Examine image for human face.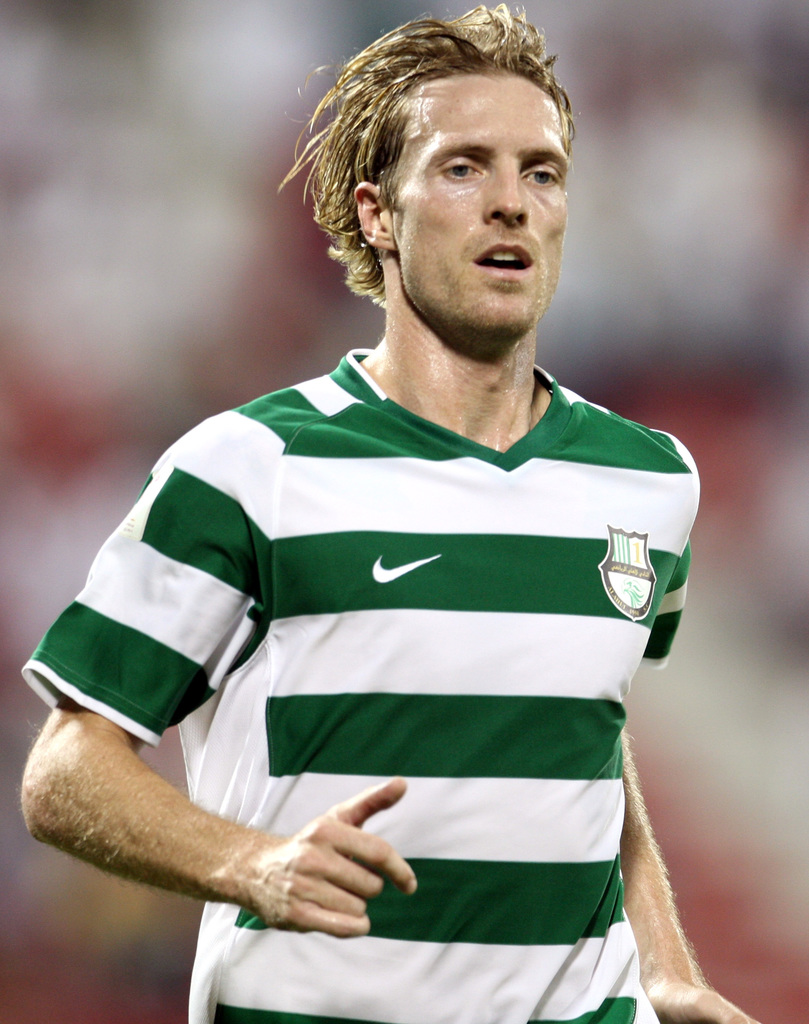
Examination result: l=398, t=65, r=578, b=349.
